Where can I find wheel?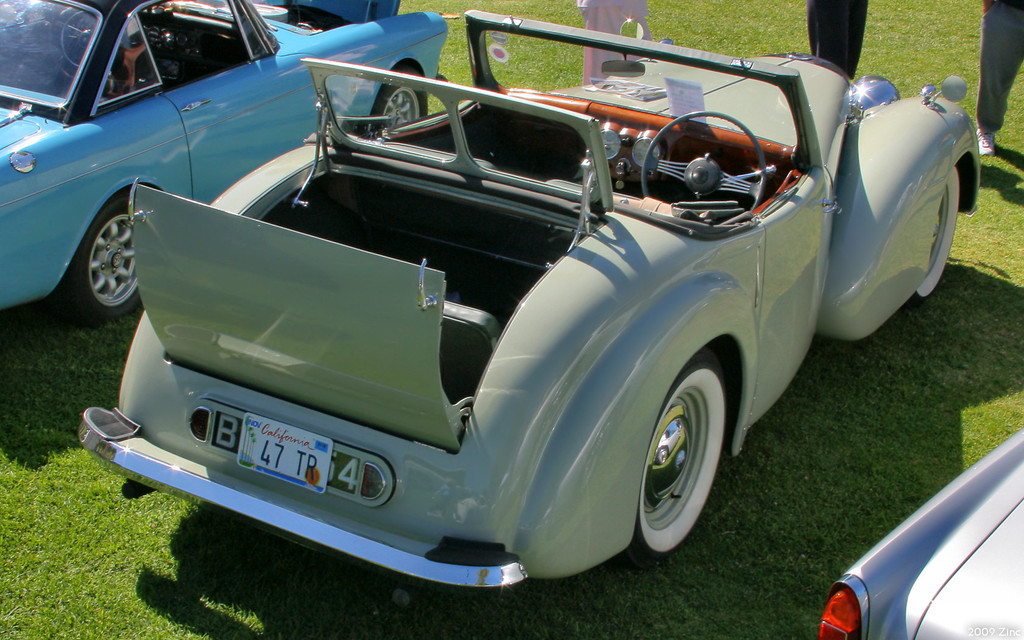
You can find it at 908,165,959,303.
